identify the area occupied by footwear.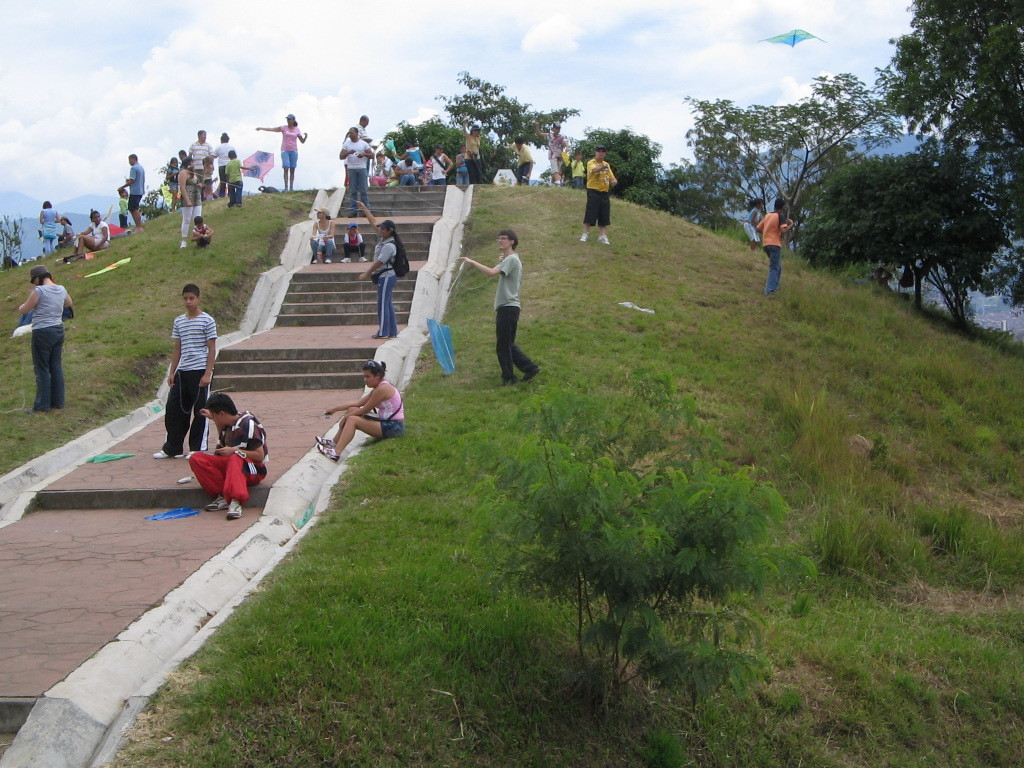
Area: region(316, 444, 338, 462).
